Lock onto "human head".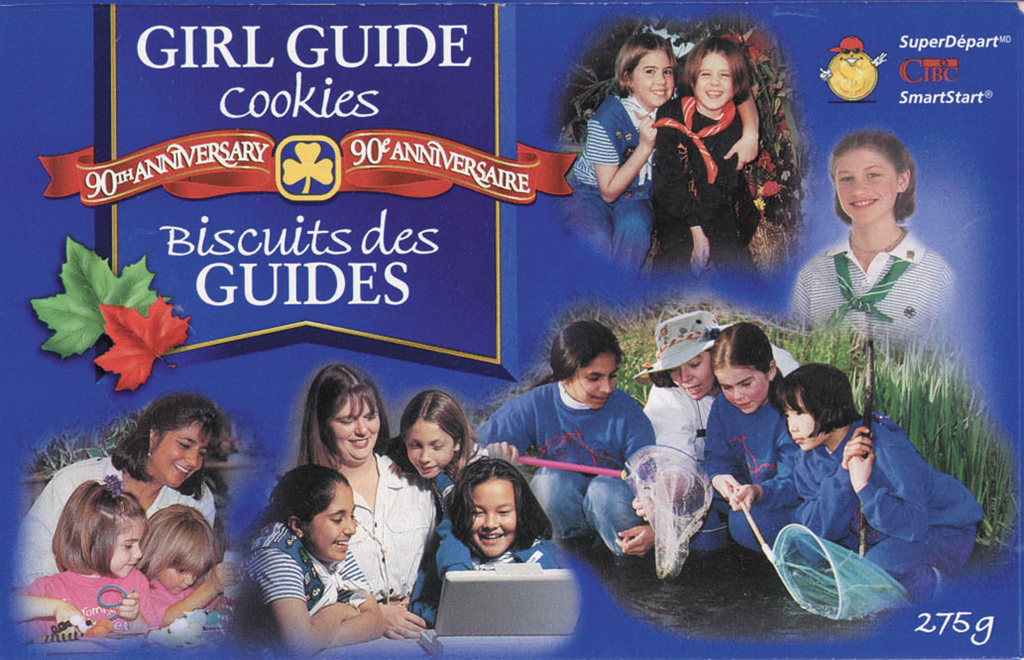
Locked: {"left": 776, "top": 362, "right": 853, "bottom": 453}.
